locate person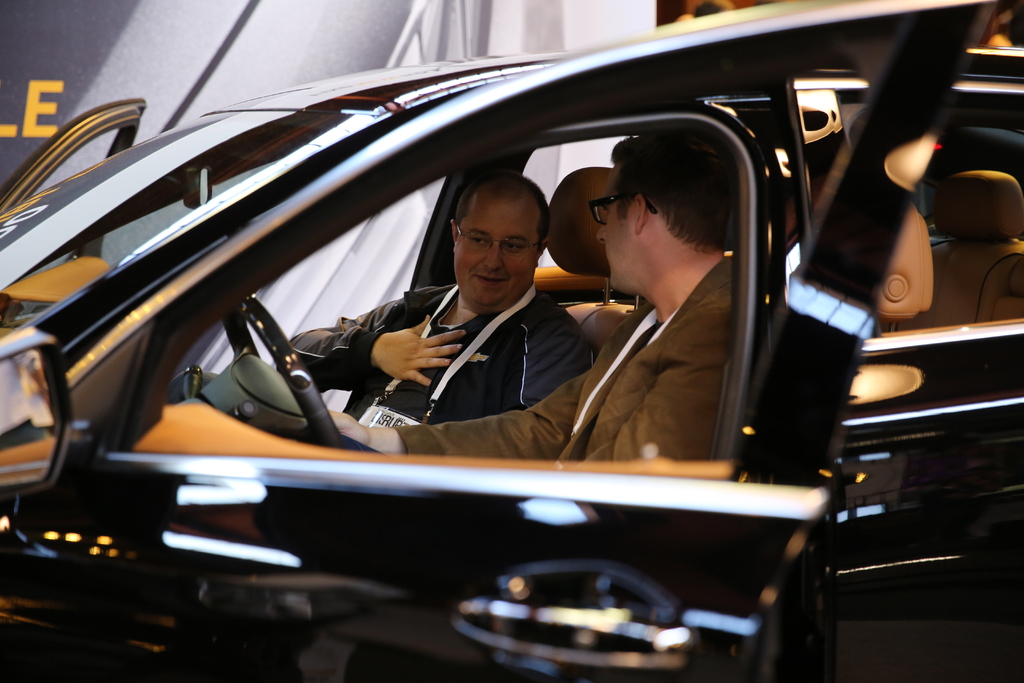
{"x1": 325, "y1": 131, "x2": 732, "y2": 461}
